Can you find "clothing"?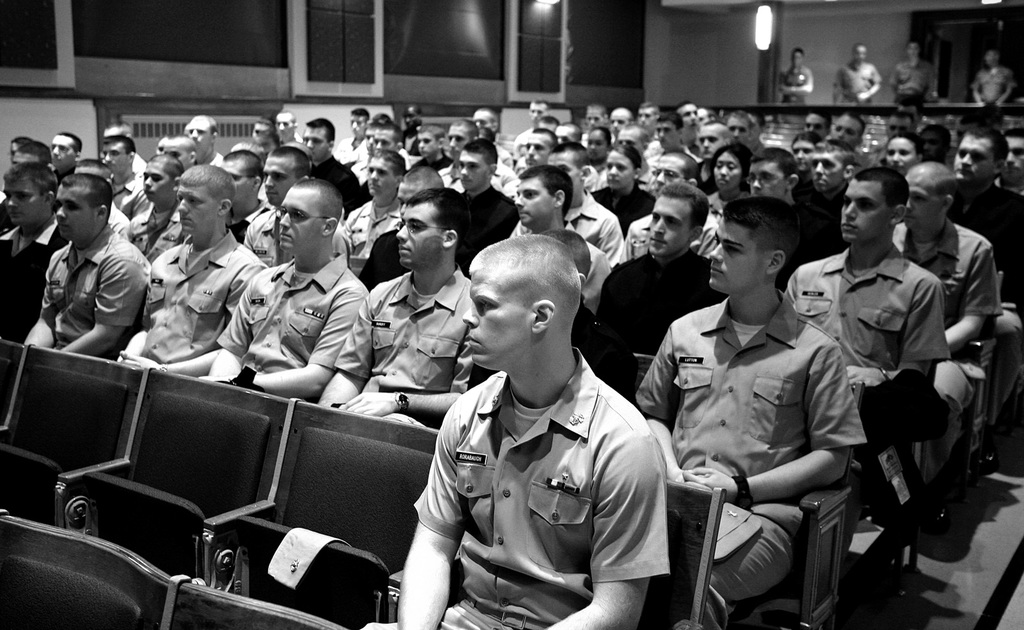
Yes, bounding box: bbox=(893, 212, 995, 338).
